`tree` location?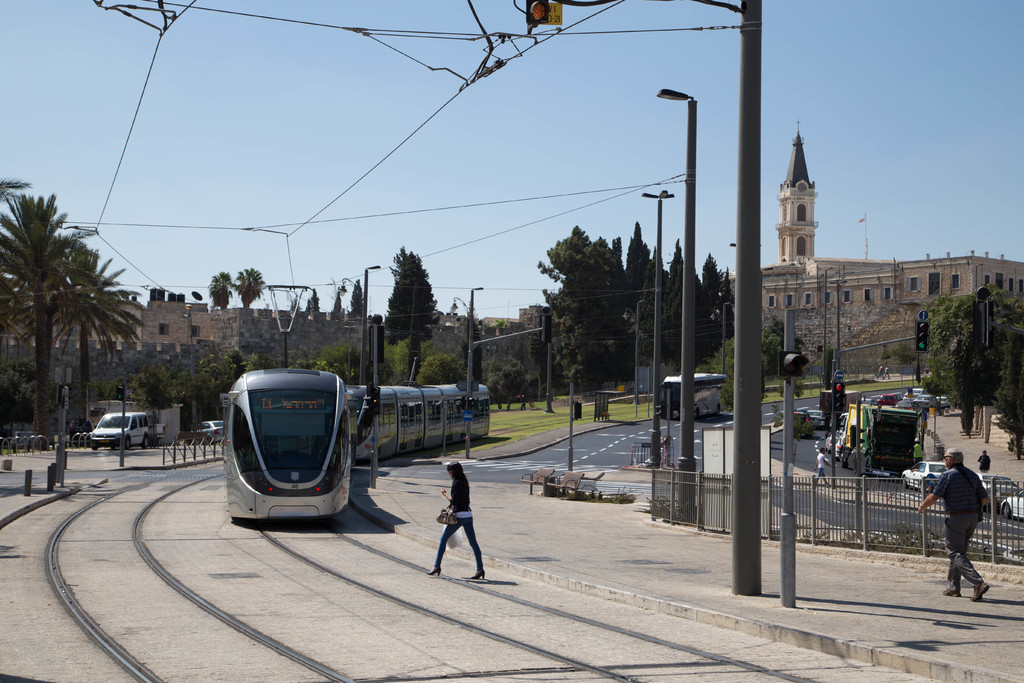
{"x1": 241, "y1": 352, "x2": 271, "y2": 375}
